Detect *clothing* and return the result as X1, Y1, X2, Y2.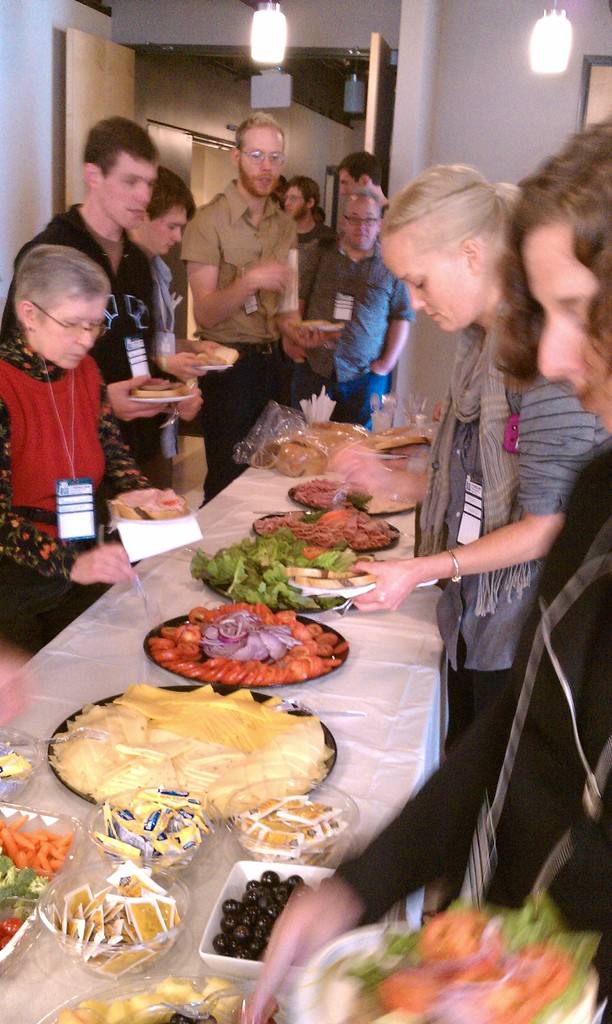
289, 249, 405, 428.
